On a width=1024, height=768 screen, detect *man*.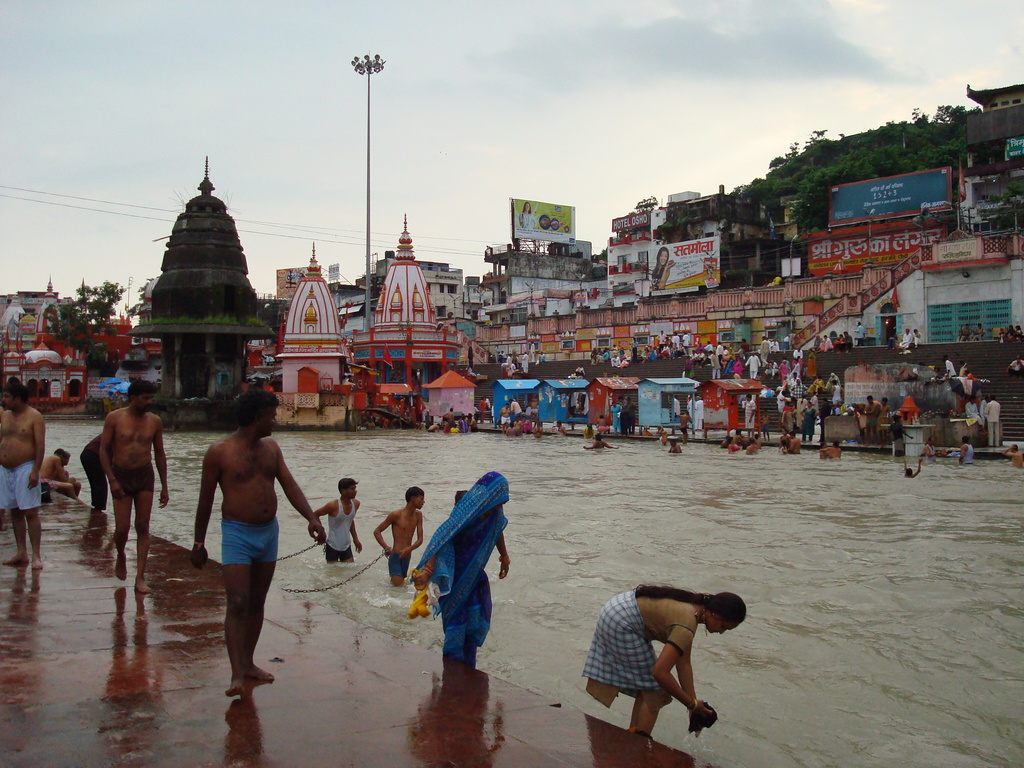
box=[824, 442, 840, 457].
